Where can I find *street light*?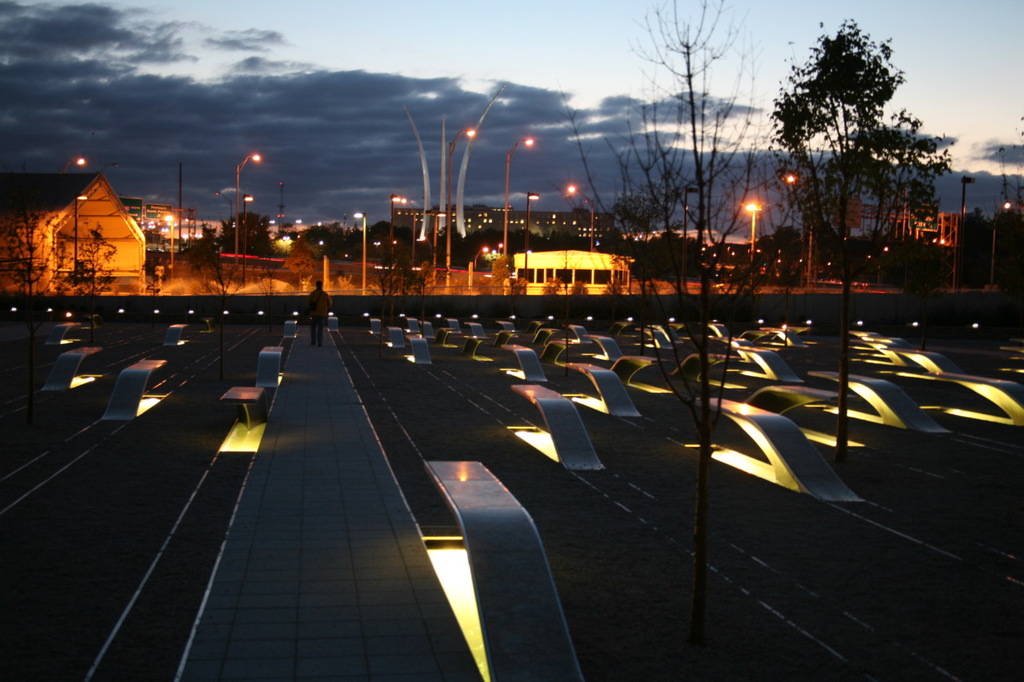
You can find it at <box>235,150,264,273</box>.
